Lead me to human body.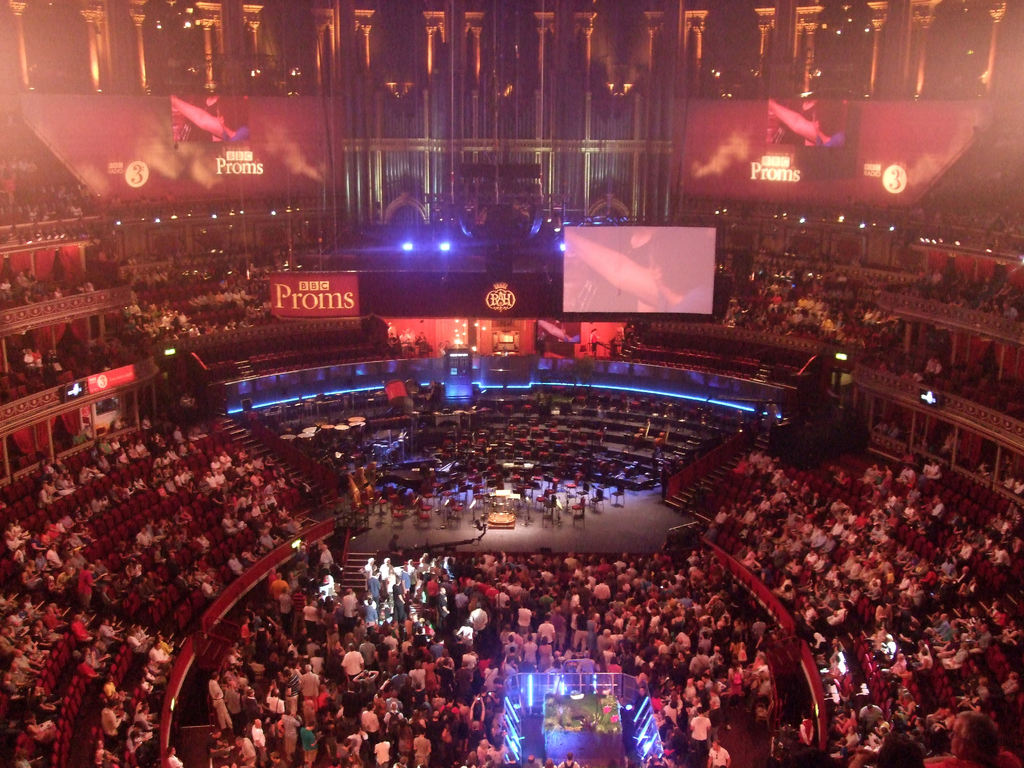
Lead to <box>131,626,148,639</box>.
